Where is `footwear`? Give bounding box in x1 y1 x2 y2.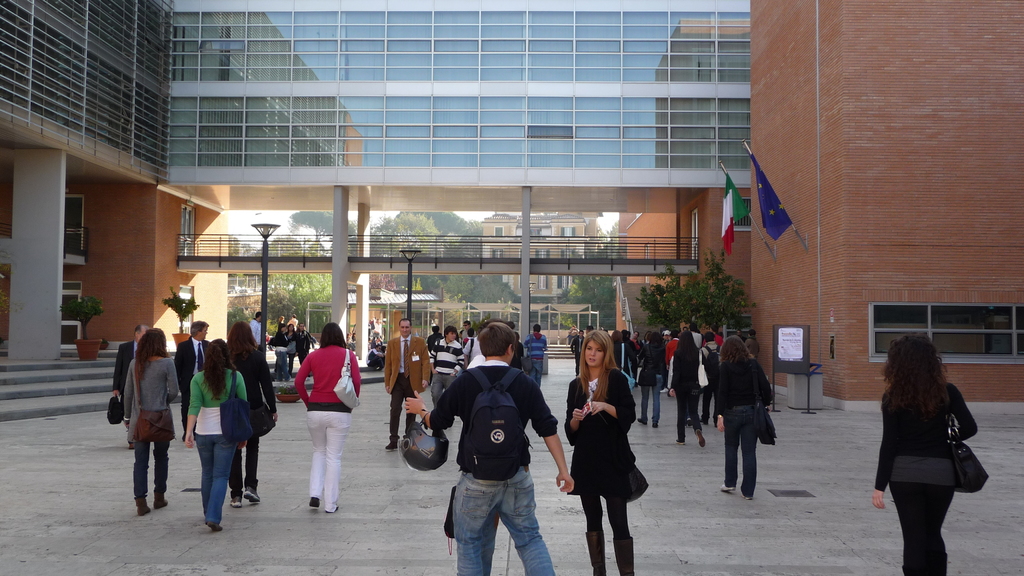
739 490 755 500.
